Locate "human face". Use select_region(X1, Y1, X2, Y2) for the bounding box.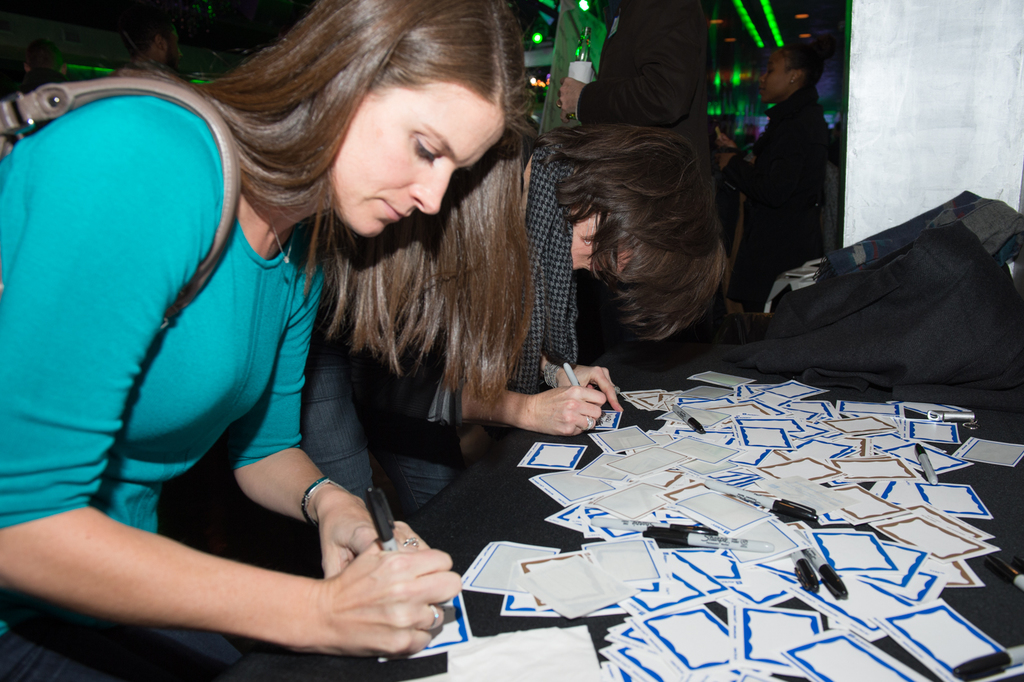
select_region(328, 81, 500, 238).
